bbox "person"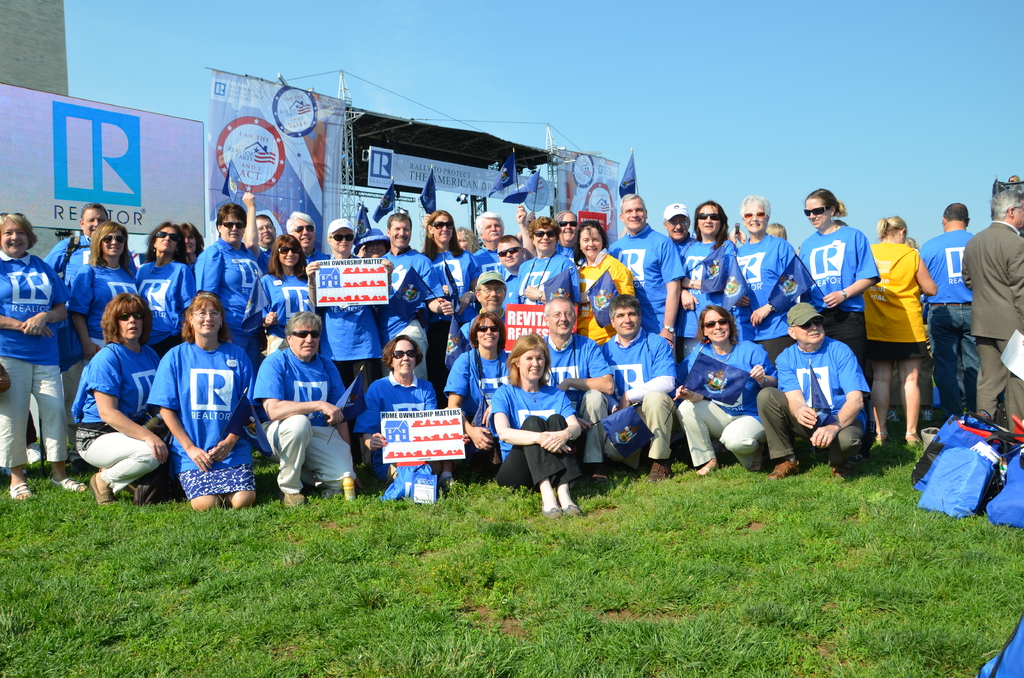
<region>494, 218, 522, 275</region>
